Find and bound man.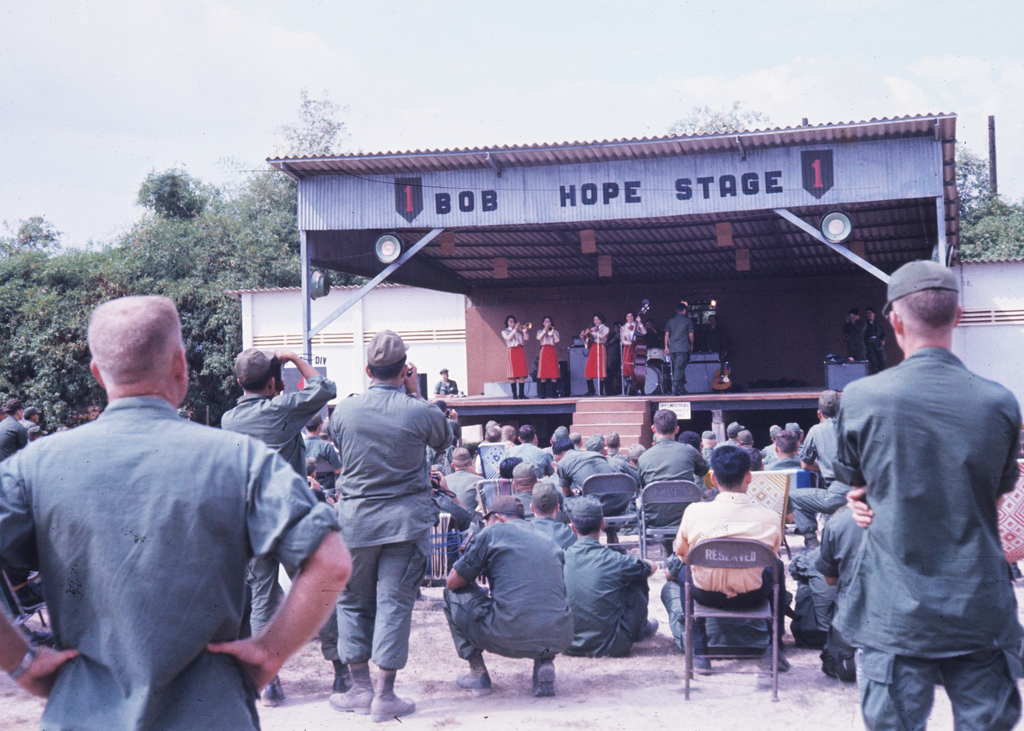
Bound: x1=771 y1=431 x2=812 y2=467.
